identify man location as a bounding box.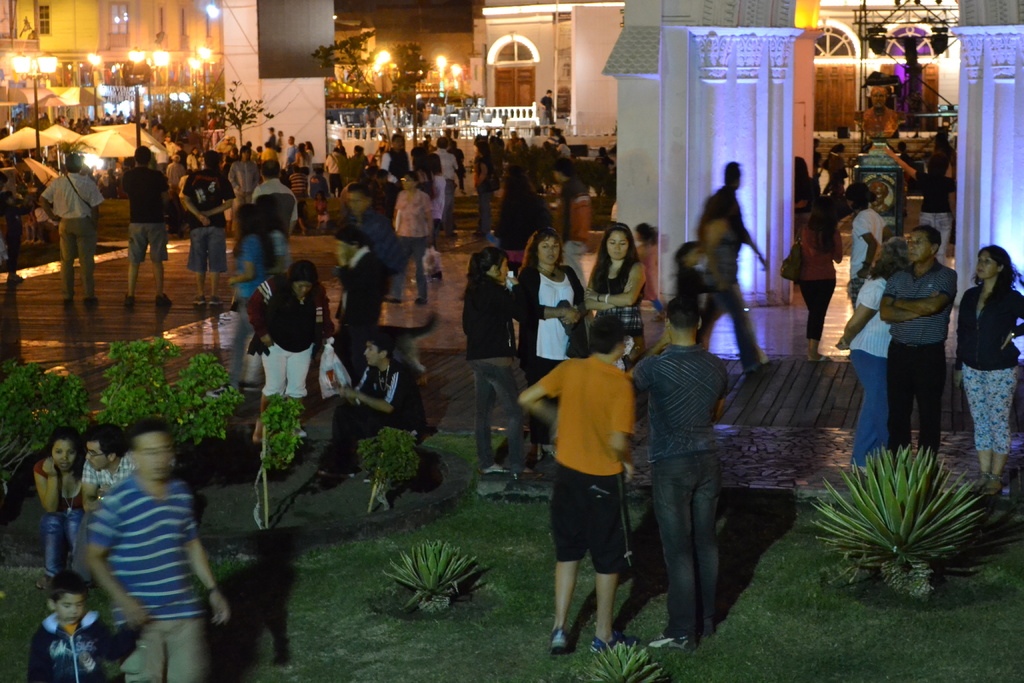
238 144 255 207.
